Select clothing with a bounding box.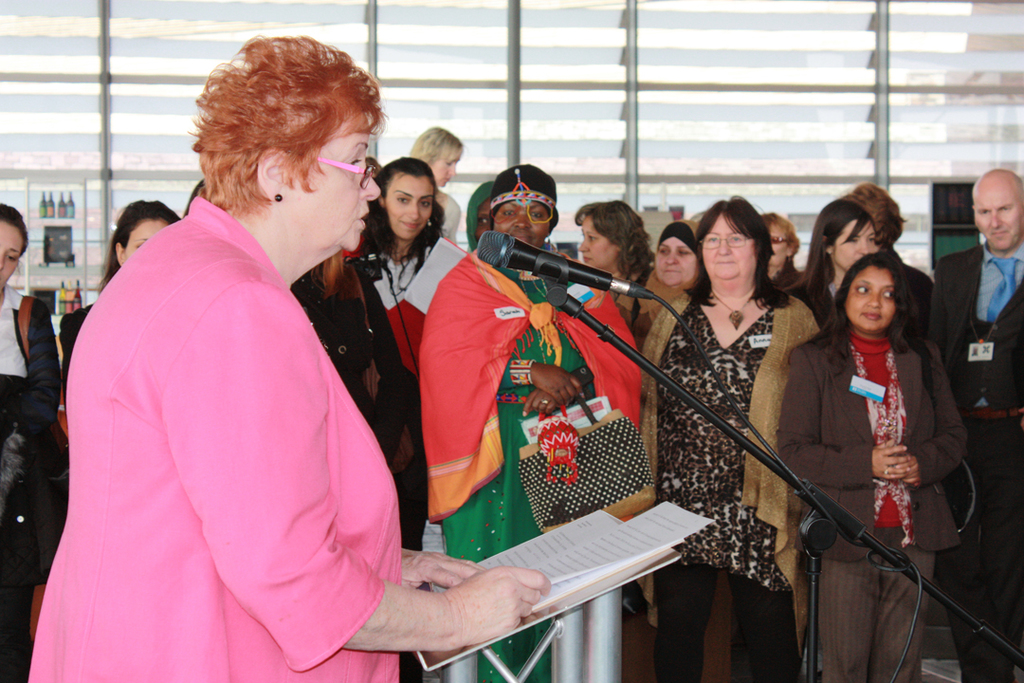
bbox=(0, 287, 73, 658).
